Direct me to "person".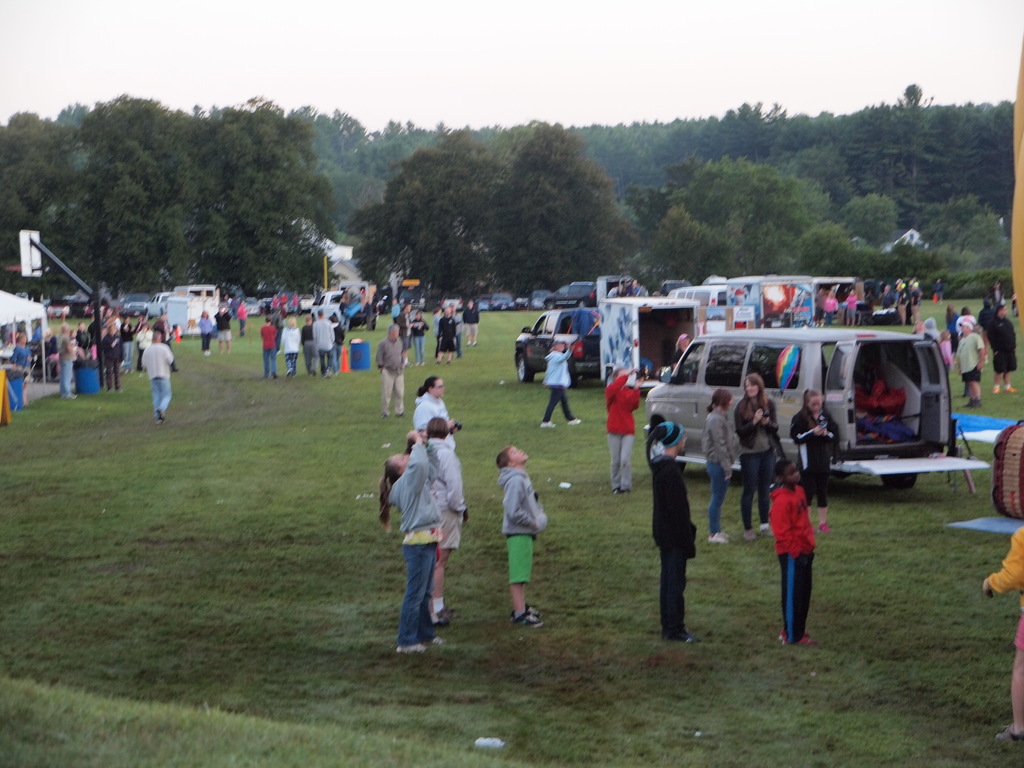
Direction: [296,303,320,373].
